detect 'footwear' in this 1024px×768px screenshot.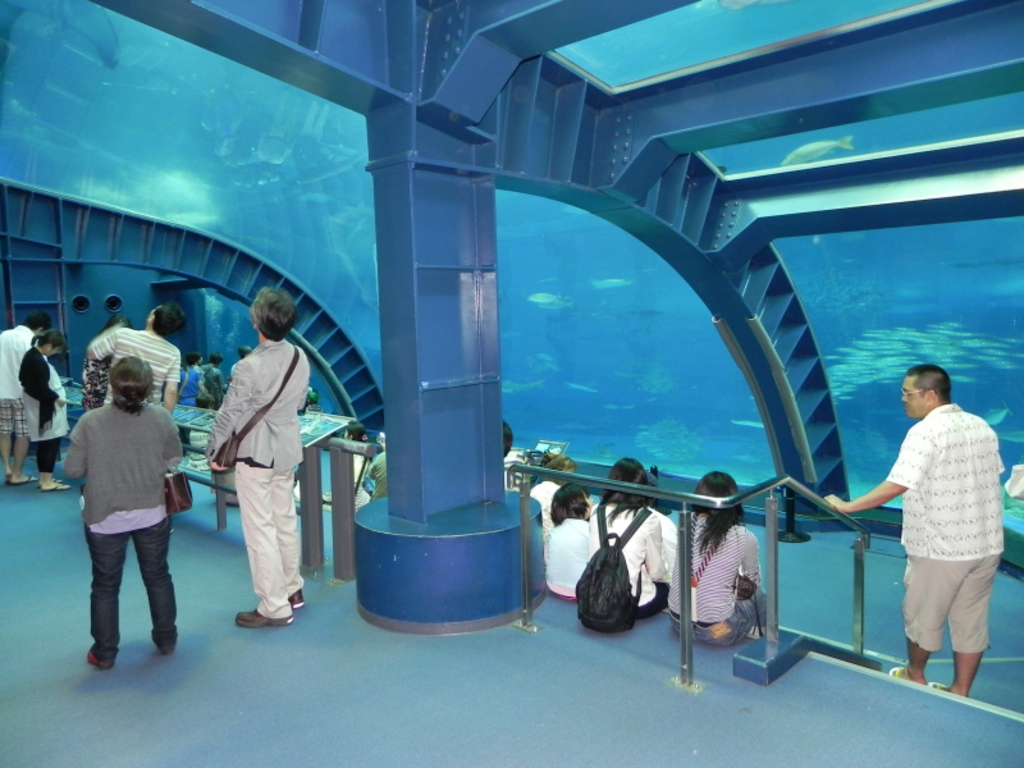
Detection: left=232, top=608, right=294, bottom=630.
